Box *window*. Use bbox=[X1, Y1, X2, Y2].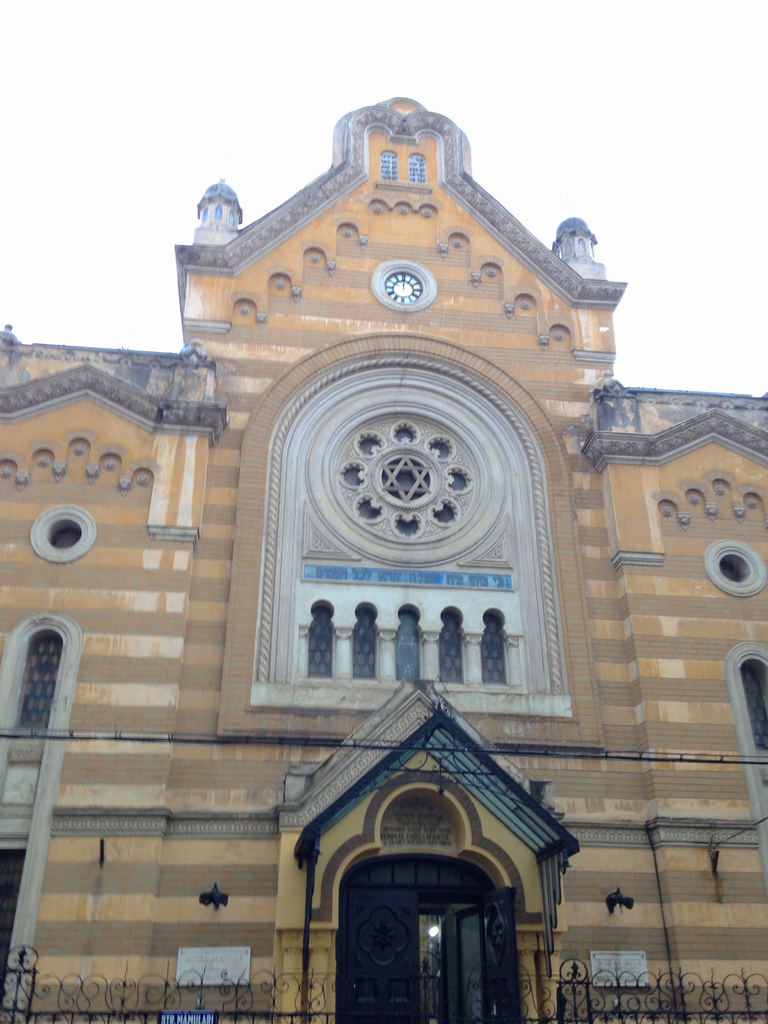
bbox=[394, 606, 420, 679].
